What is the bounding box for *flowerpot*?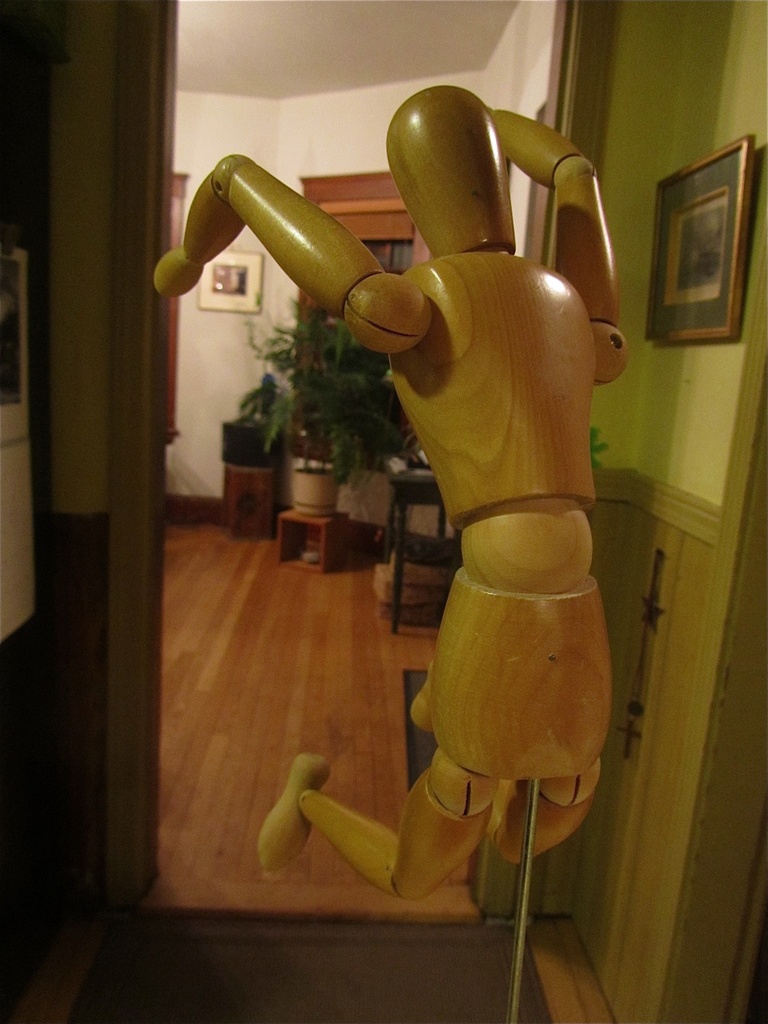
{"x1": 281, "y1": 462, "x2": 351, "y2": 511}.
